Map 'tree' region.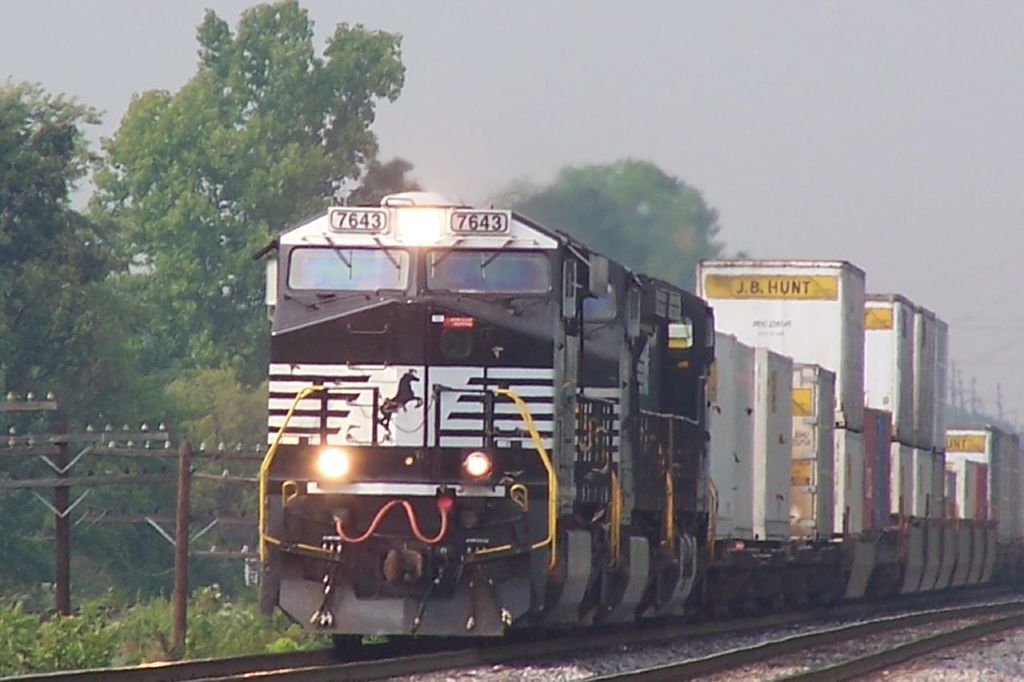
Mapped to detection(85, 2, 407, 378).
